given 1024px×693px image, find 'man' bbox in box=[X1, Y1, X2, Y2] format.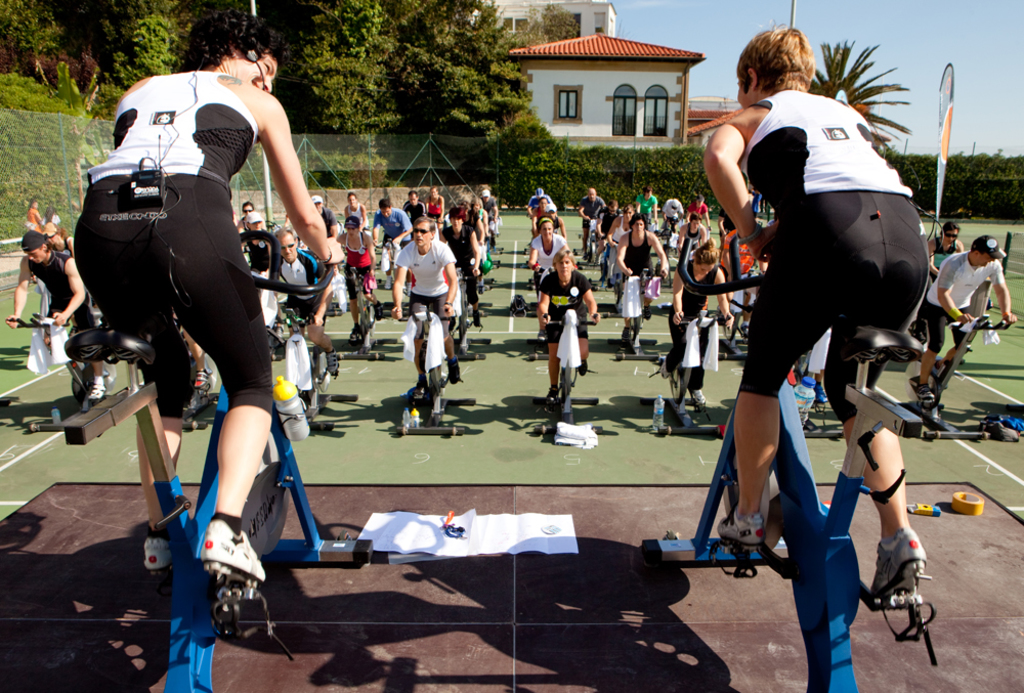
box=[685, 56, 945, 635].
